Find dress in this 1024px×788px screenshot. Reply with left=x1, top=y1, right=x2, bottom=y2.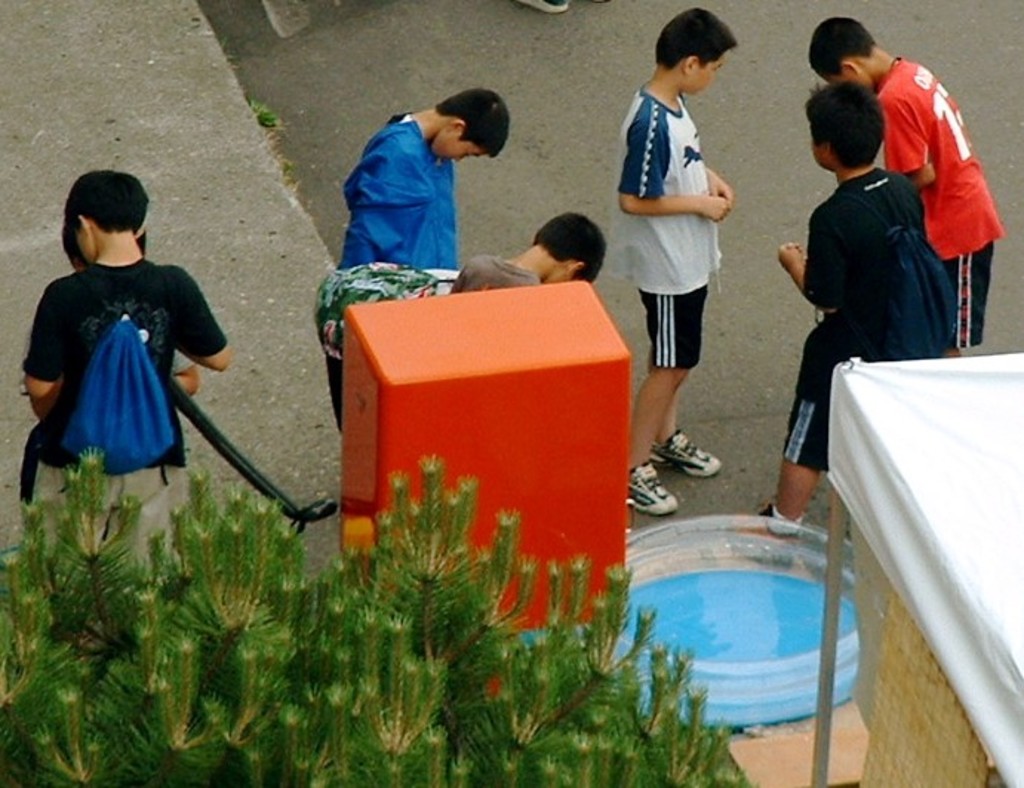
left=624, top=77, right=722, bottom=369.
